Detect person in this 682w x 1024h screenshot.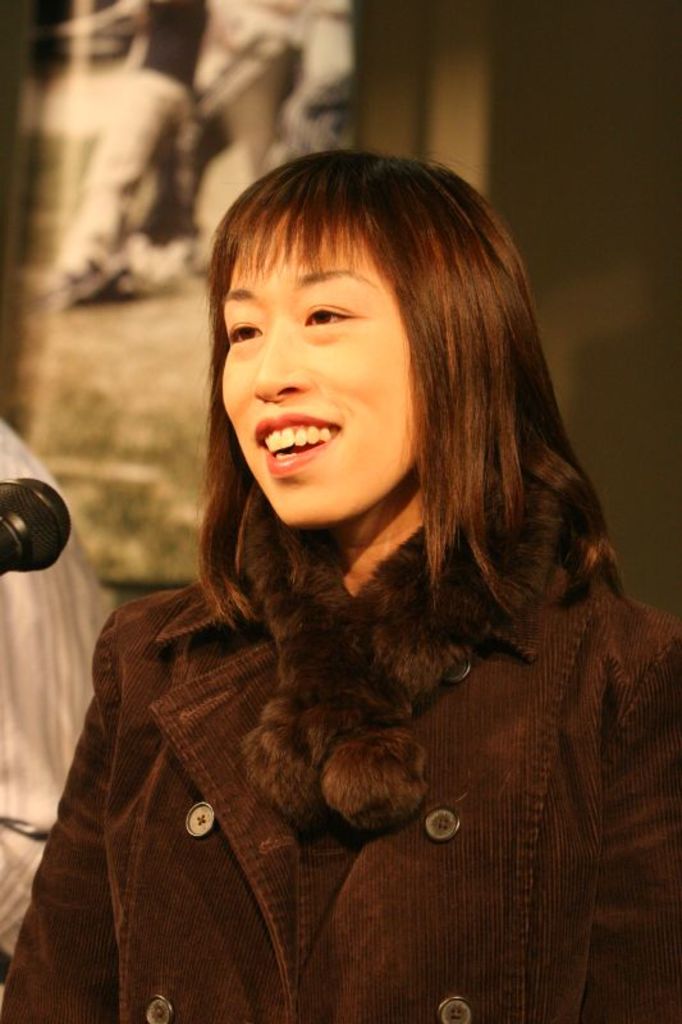
Detection: <region>59, 163, 646, 986</region>.
